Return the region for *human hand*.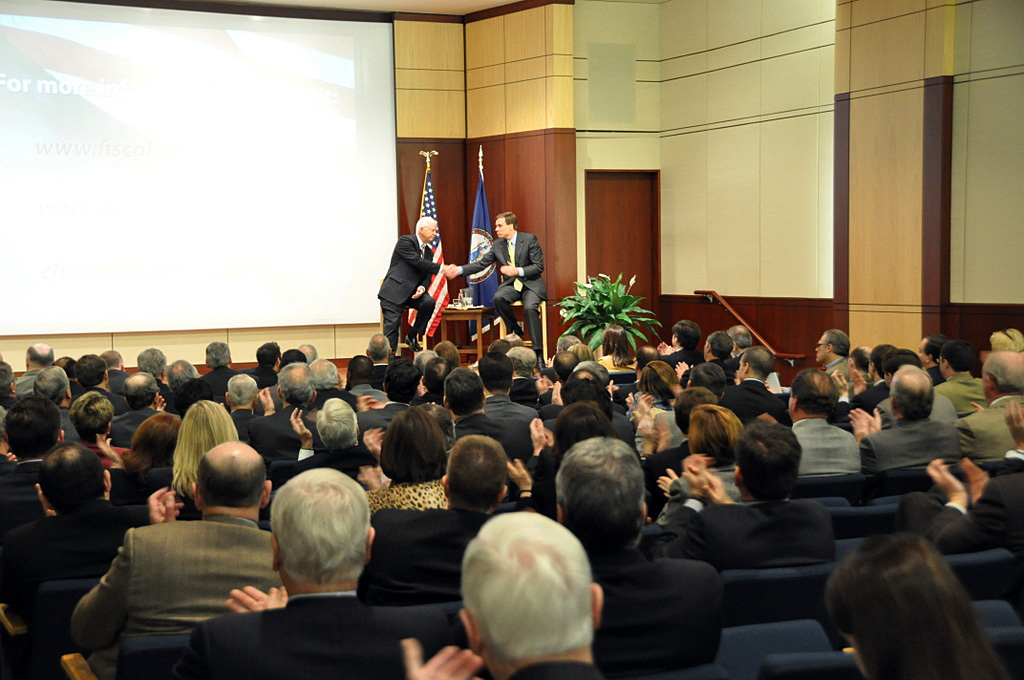
[x1=148, y1=485, x2=185, y2=525].
